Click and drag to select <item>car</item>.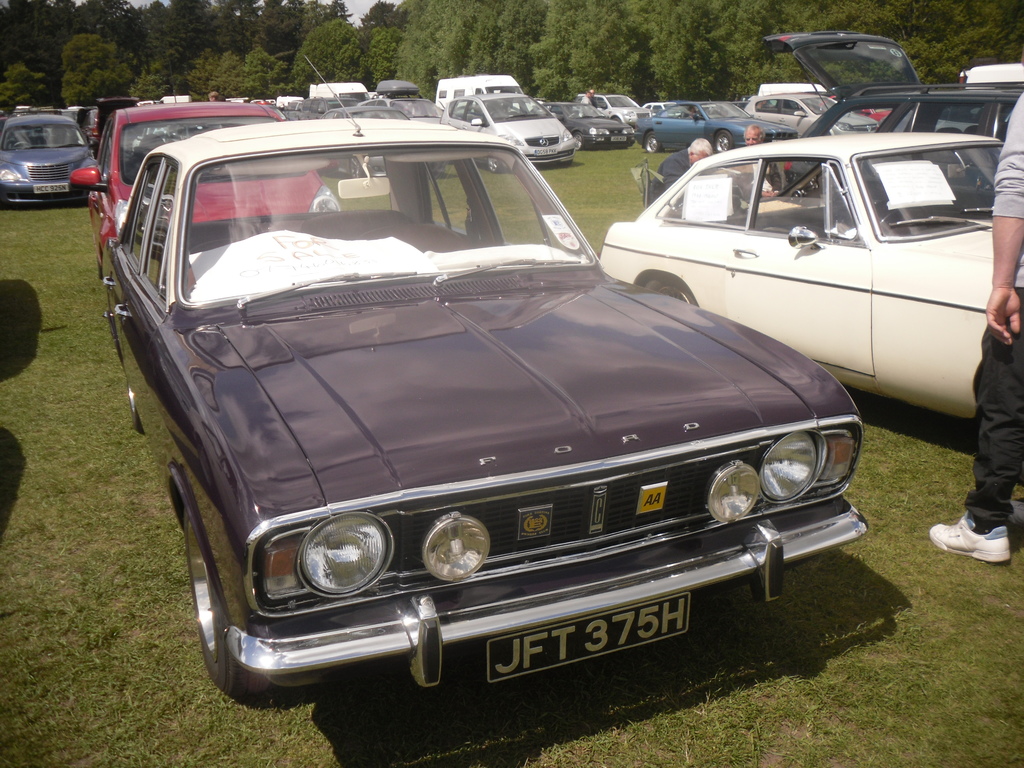
Selection: pyautogui.locateOnScreen(755, 29, 1020, 145).
